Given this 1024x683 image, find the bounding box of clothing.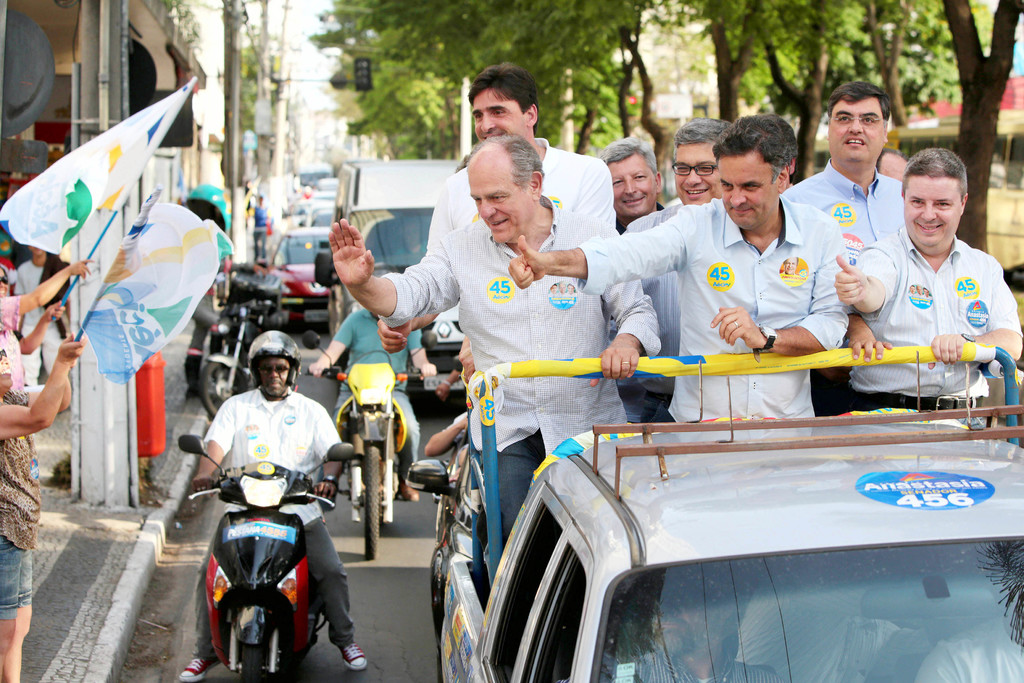
detection(588, 643, 778, 682).
